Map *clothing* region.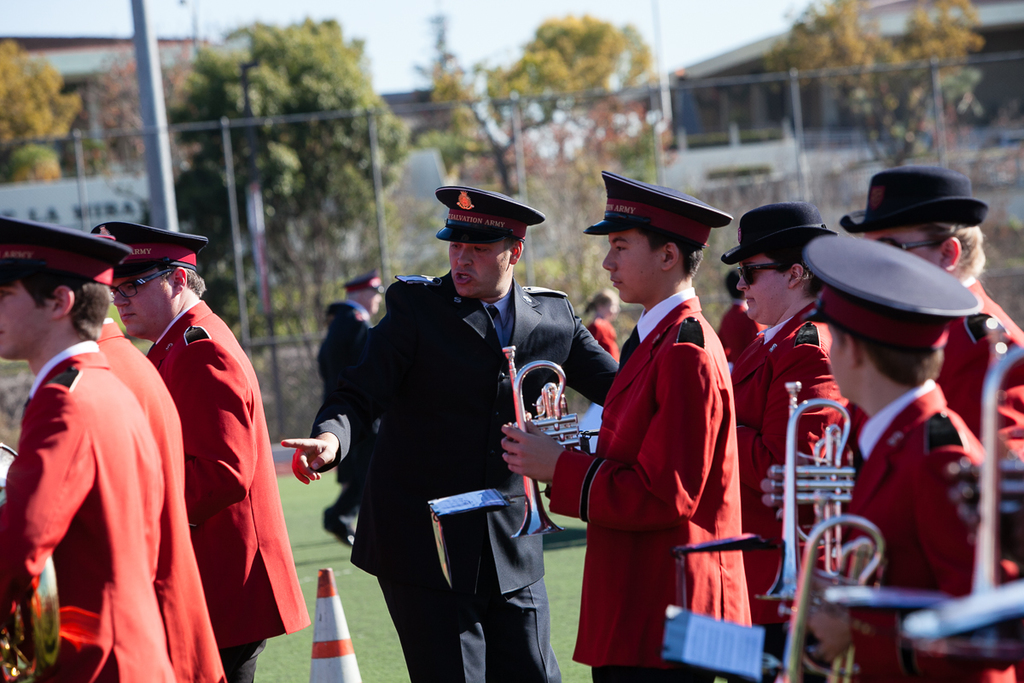
Mapped to <bbox>0, 336, 193, 682</bbox>.
